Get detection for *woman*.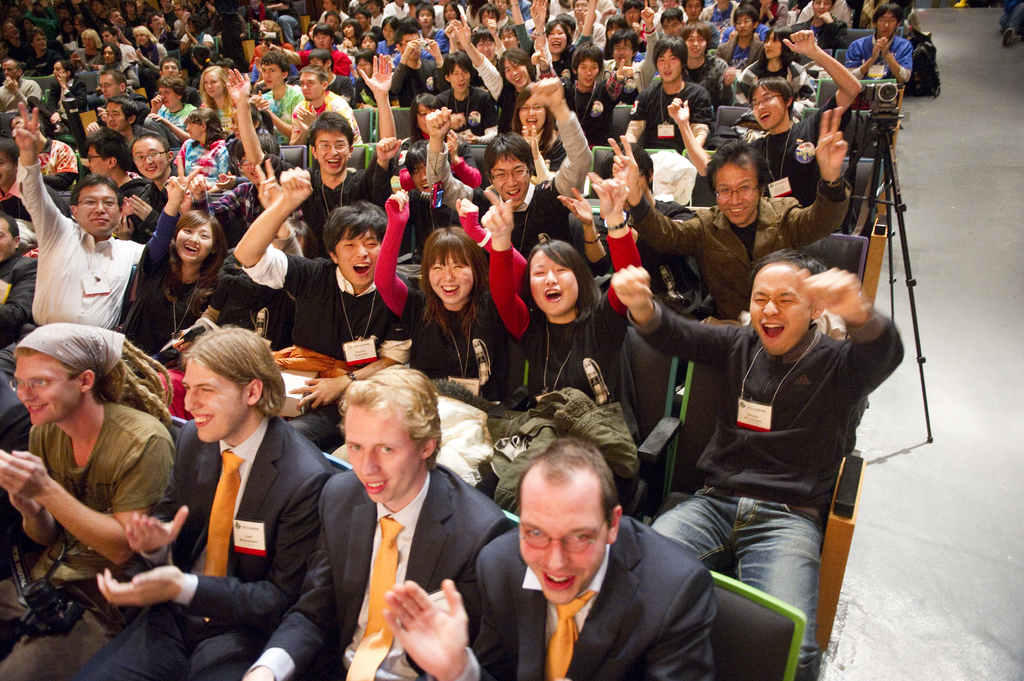
Detection: 376/15/401/61.
